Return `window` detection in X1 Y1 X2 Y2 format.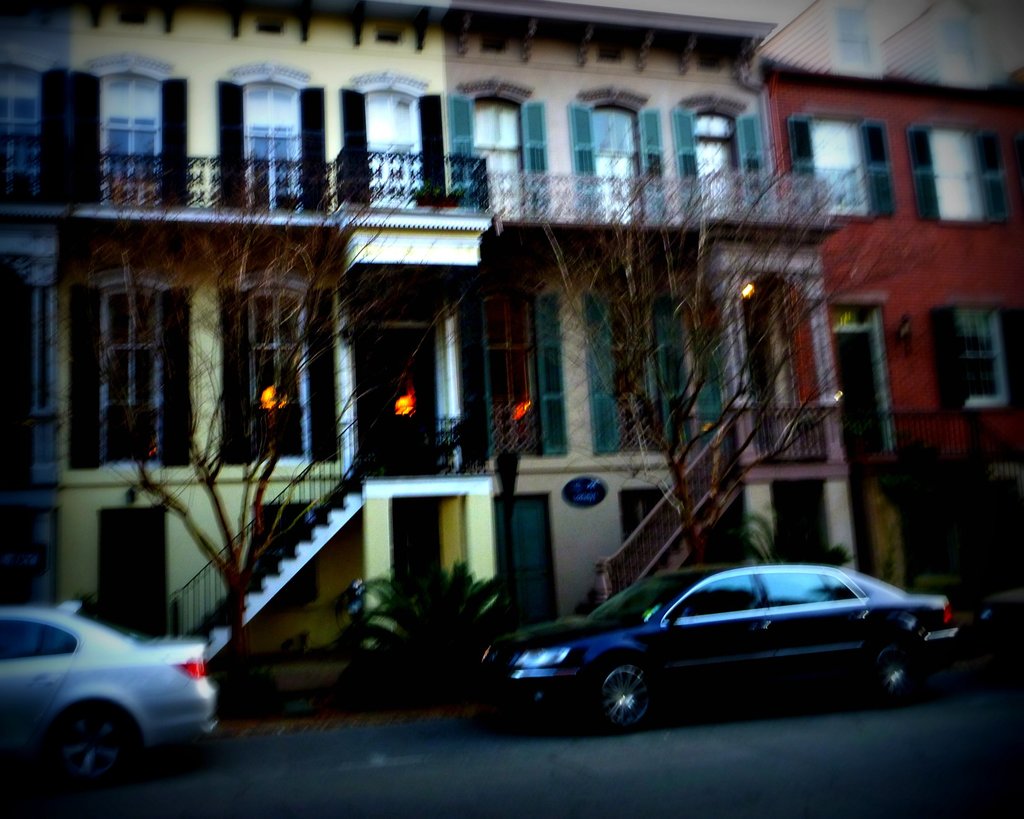
940 303 1020 420.
